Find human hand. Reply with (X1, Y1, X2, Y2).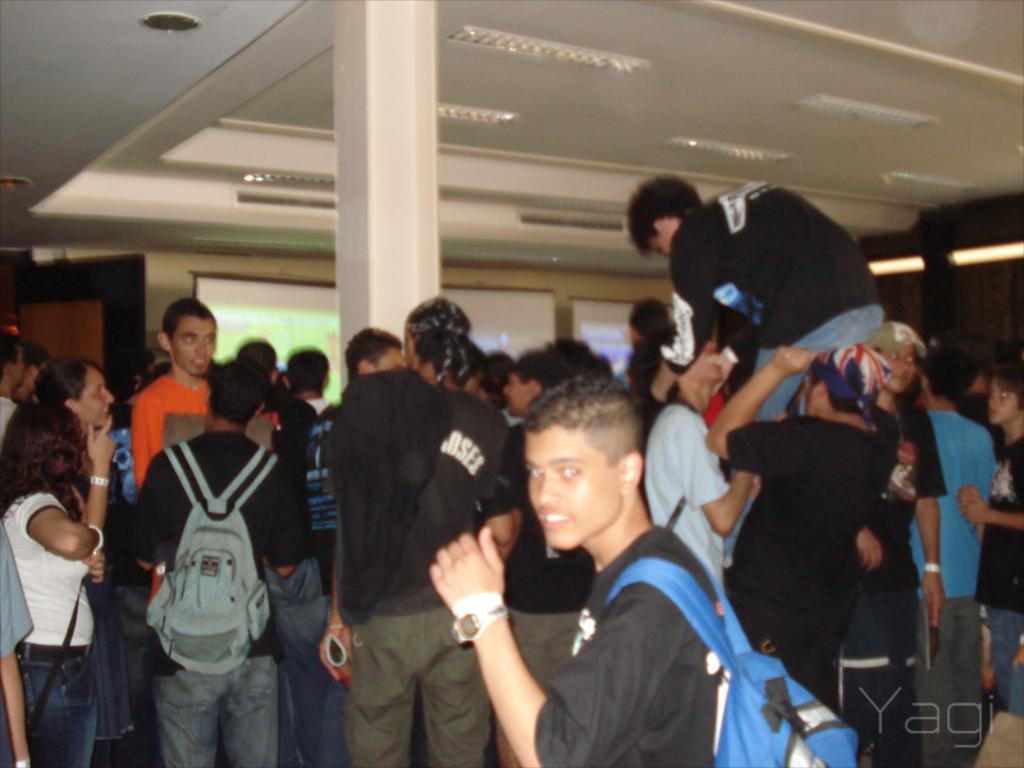
(317, 614, 346, 685).
